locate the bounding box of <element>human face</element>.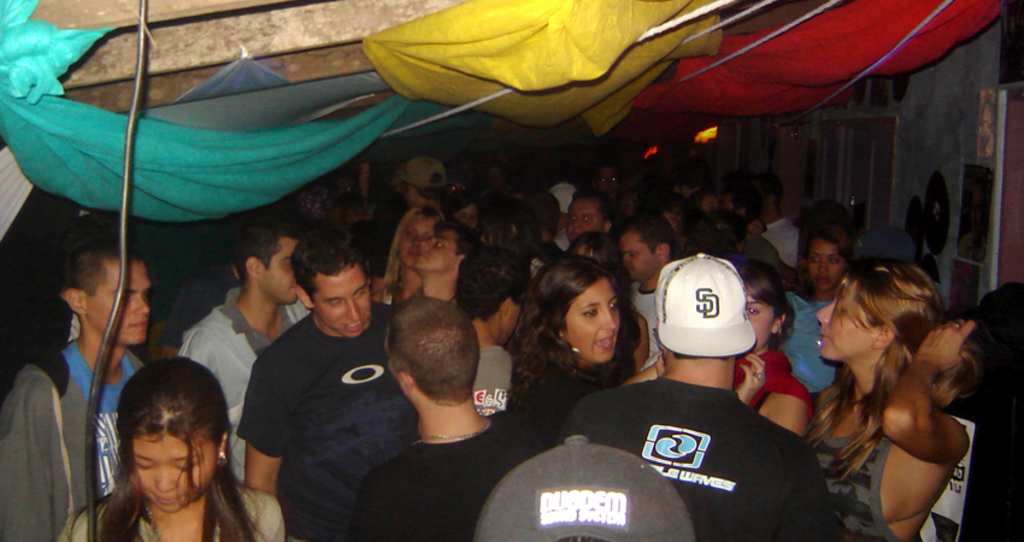
Bounding box: [675, 175, 695, 202].
